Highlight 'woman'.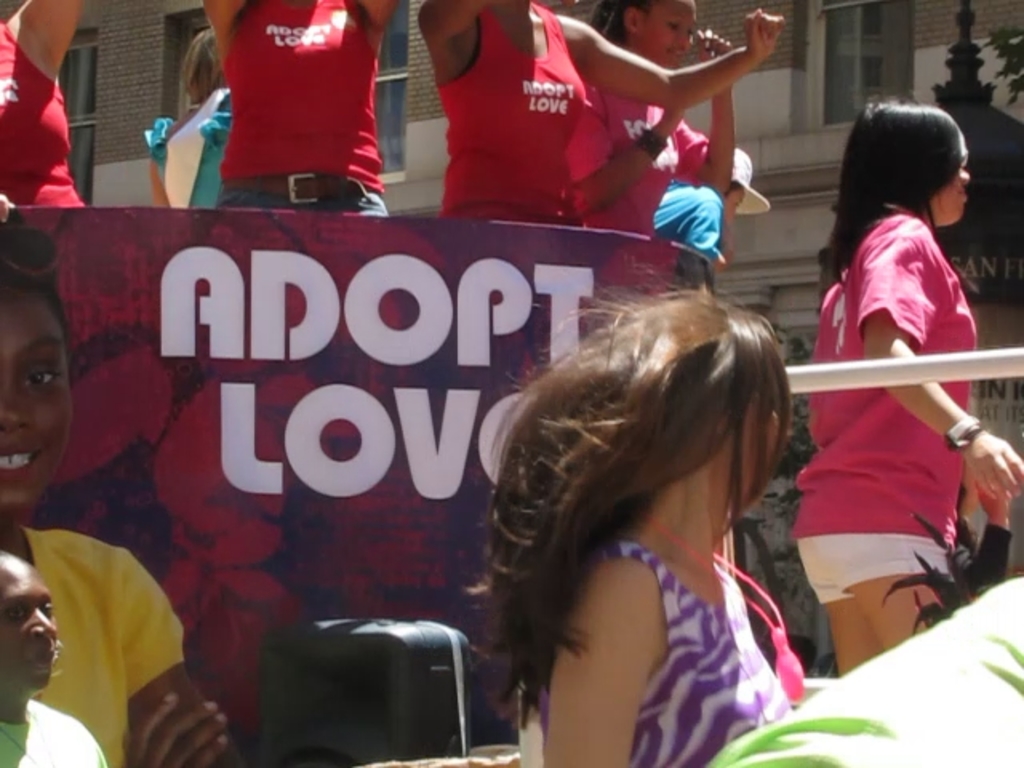
Highlighted region: x1=0 y1=0 x2=82 y2=210.
